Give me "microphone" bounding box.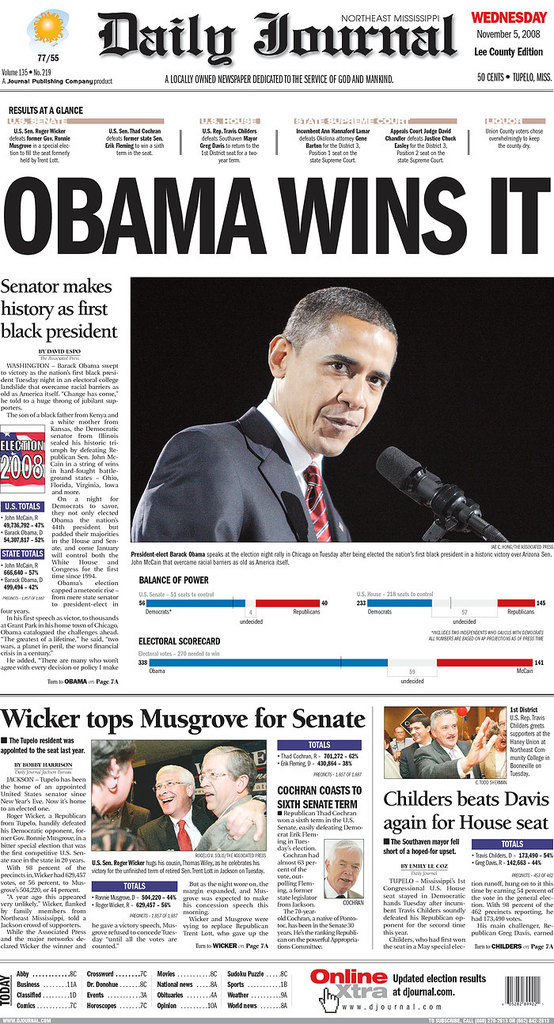
<region>362, 428, 504, 538</region>.
